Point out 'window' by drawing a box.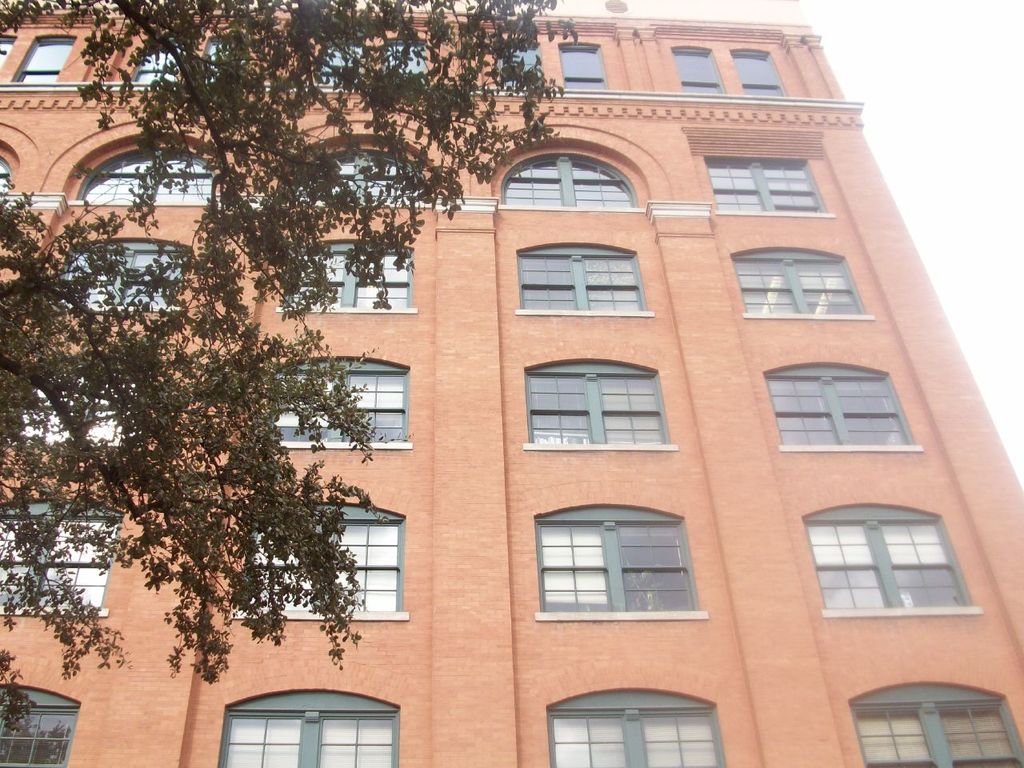
(left=2, top=38, right=71, bottom=86).
